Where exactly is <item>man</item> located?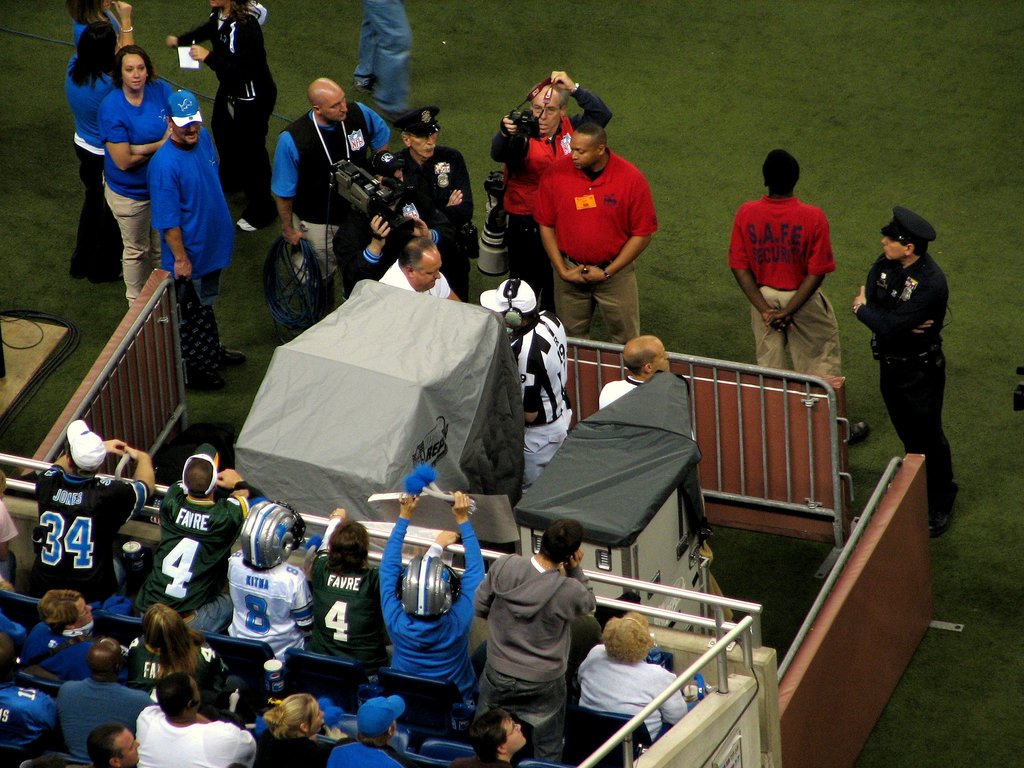
Its bounding box is bbox(0, 614, 61, 767).
